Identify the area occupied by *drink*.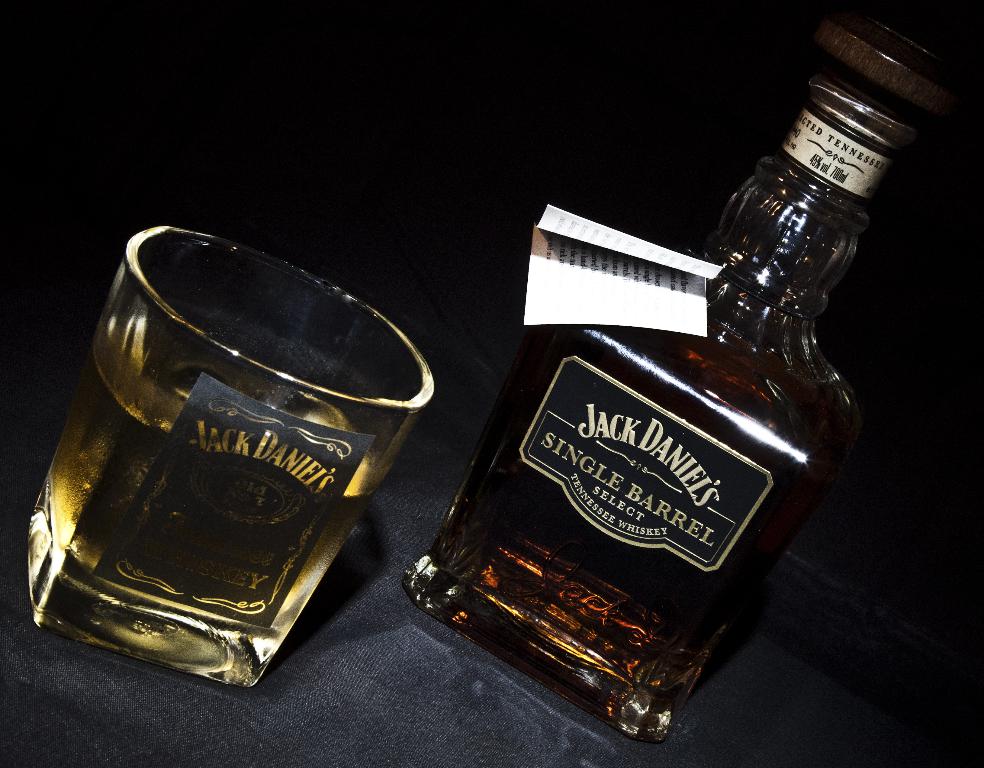
Area: pyautogui.locateOnScreen(419, 22, 969, 734).
